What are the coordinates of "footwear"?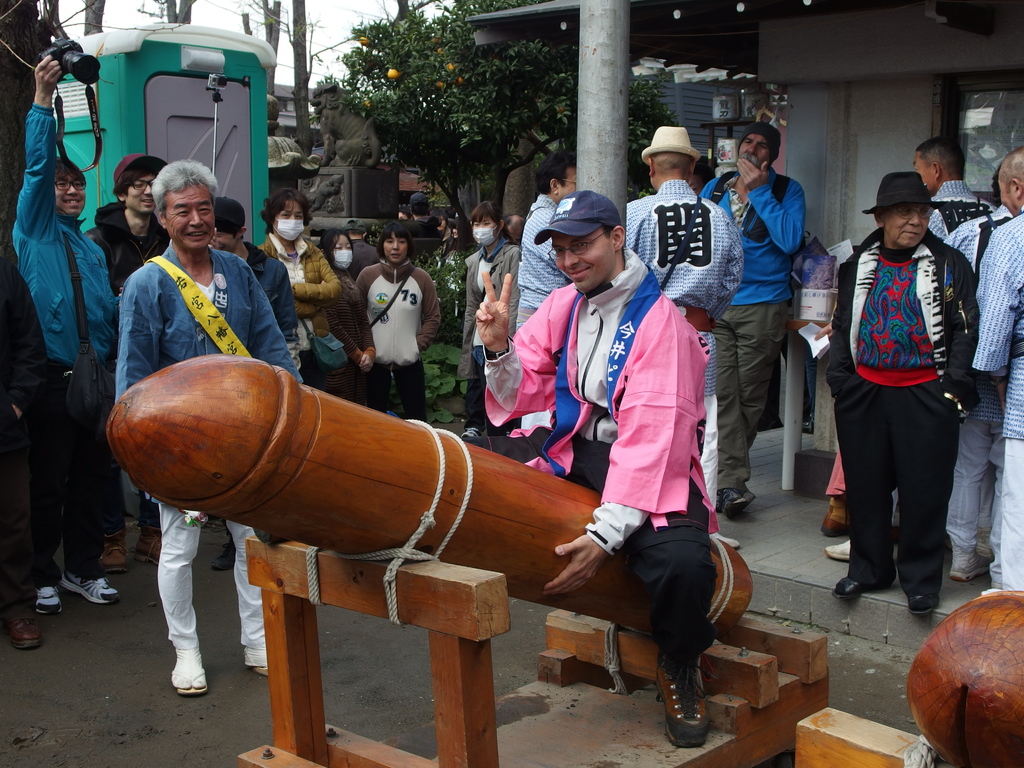
[835, 576, 893, 601].
